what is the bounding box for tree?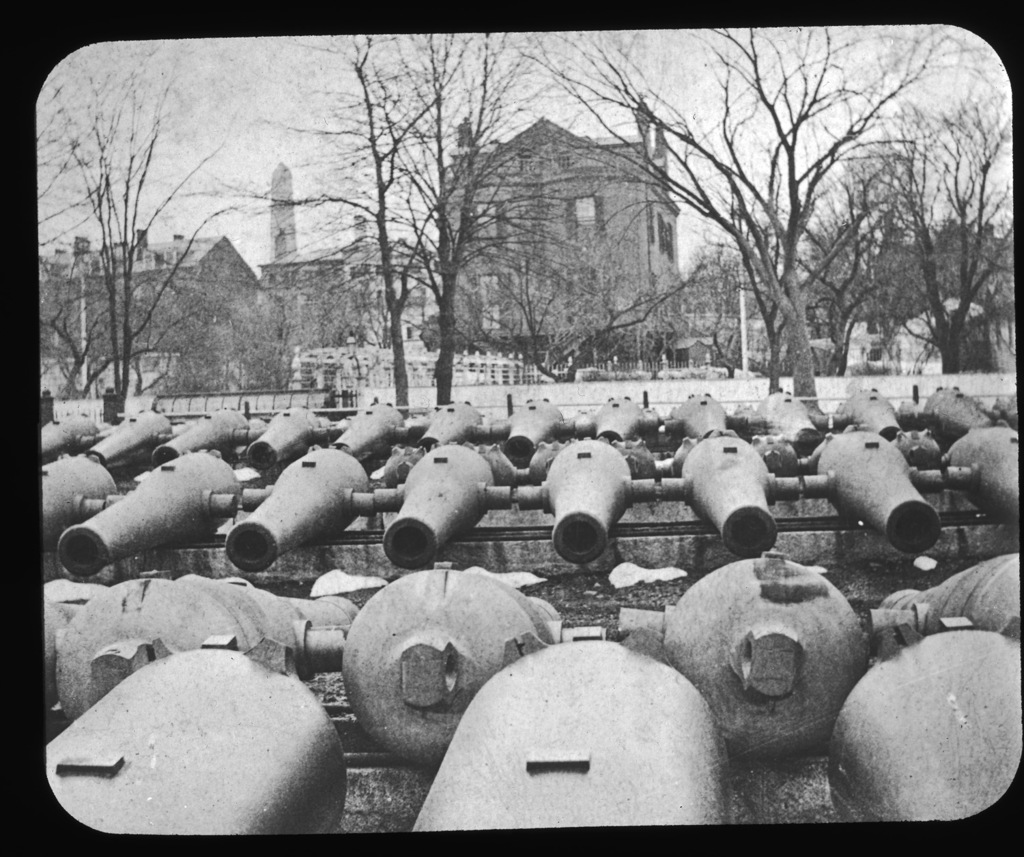
[513,43,909,398].
